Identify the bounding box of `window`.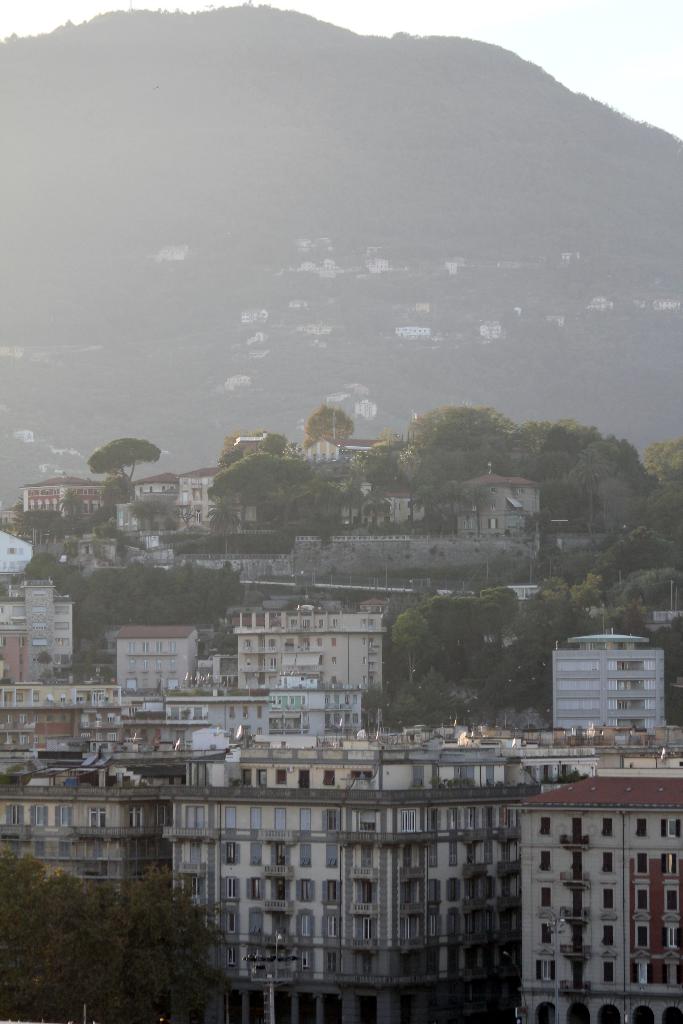
crop(601, 956, 618, 979).
